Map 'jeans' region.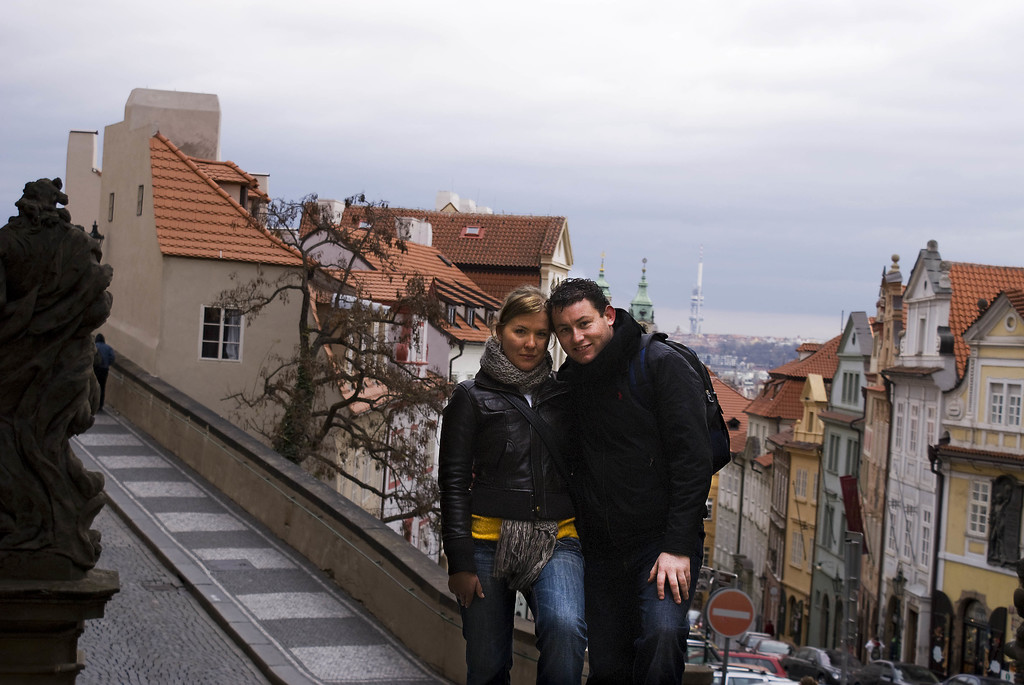
Mapped to rect(582, 559, 685, 684).
